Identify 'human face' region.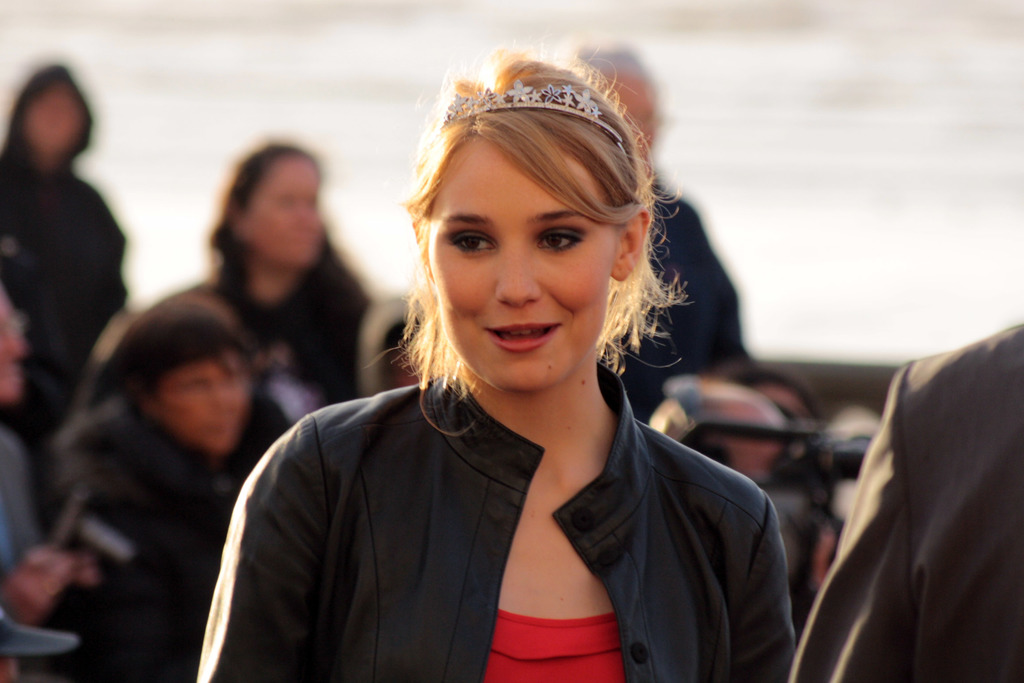
Region: bbox=[149, 346, 251, 457].
